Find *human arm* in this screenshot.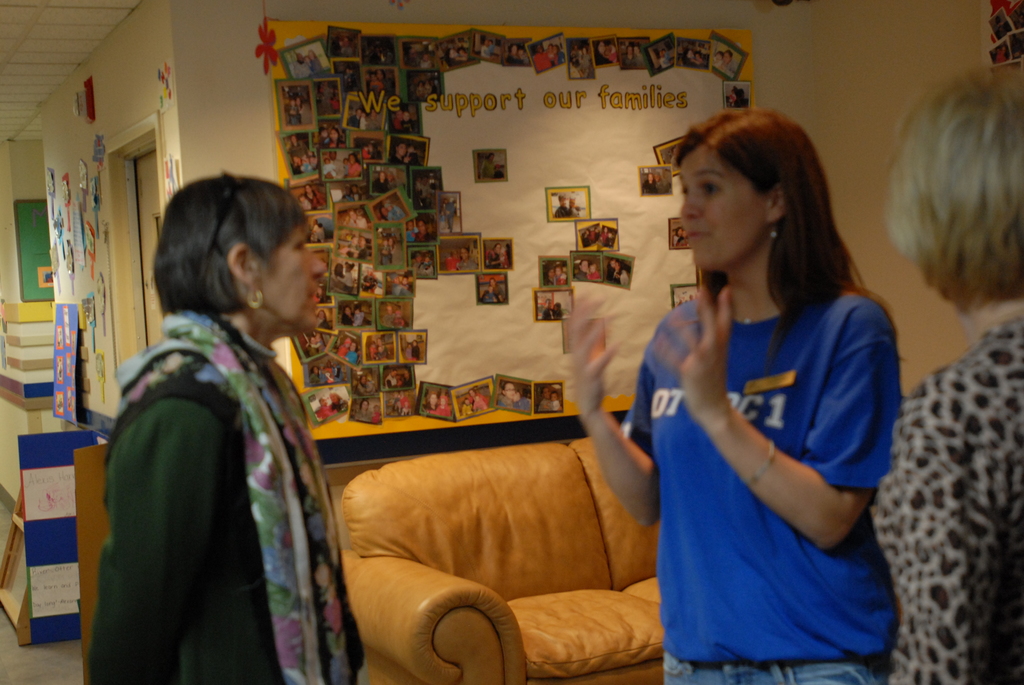
The bounding box for *human arm* is x1=568 y1=300 x2=661 y2=533.
